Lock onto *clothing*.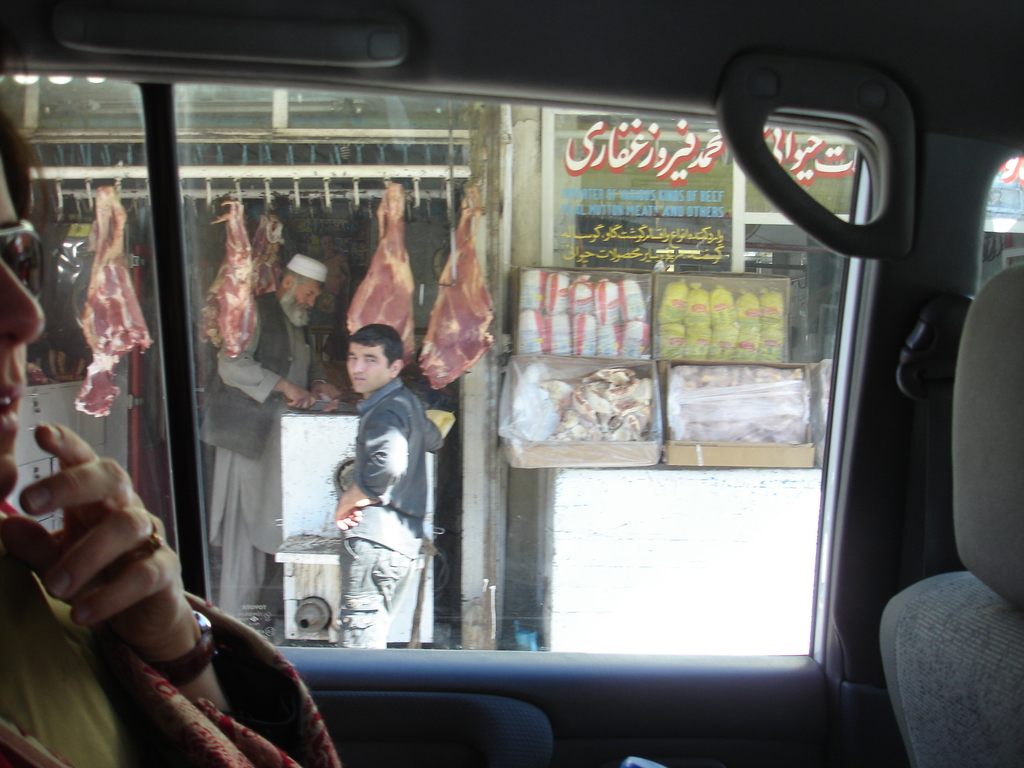
Locked: [199, 294, 324, 621].
